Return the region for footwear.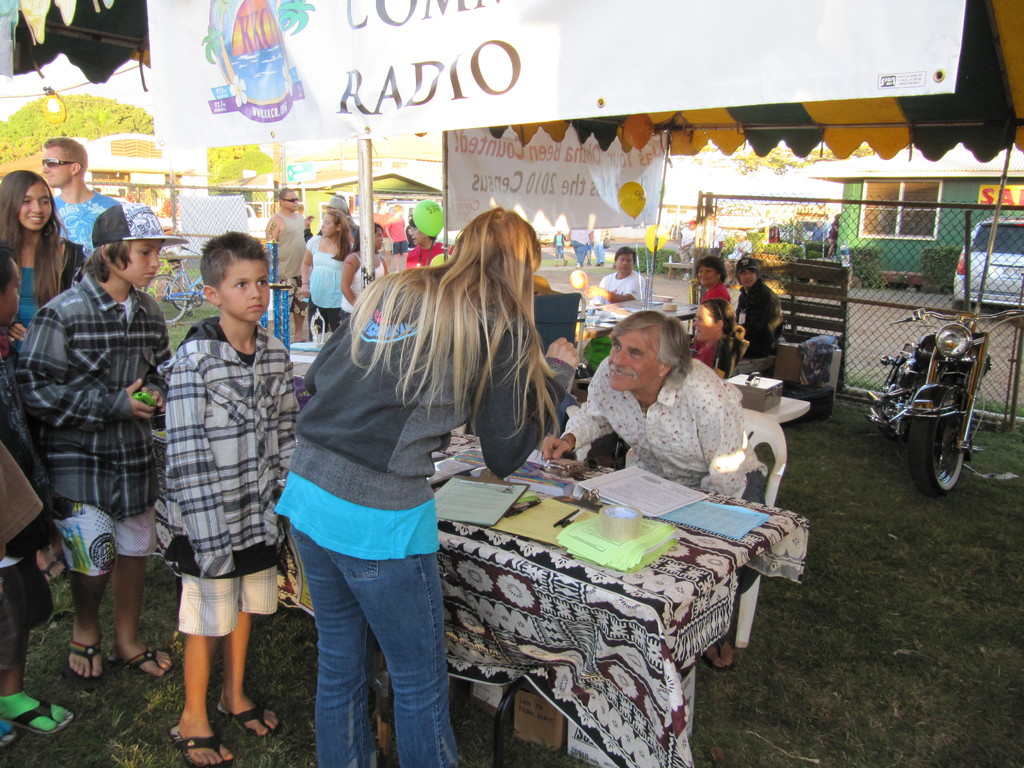
(64, 637, 102, 688).
